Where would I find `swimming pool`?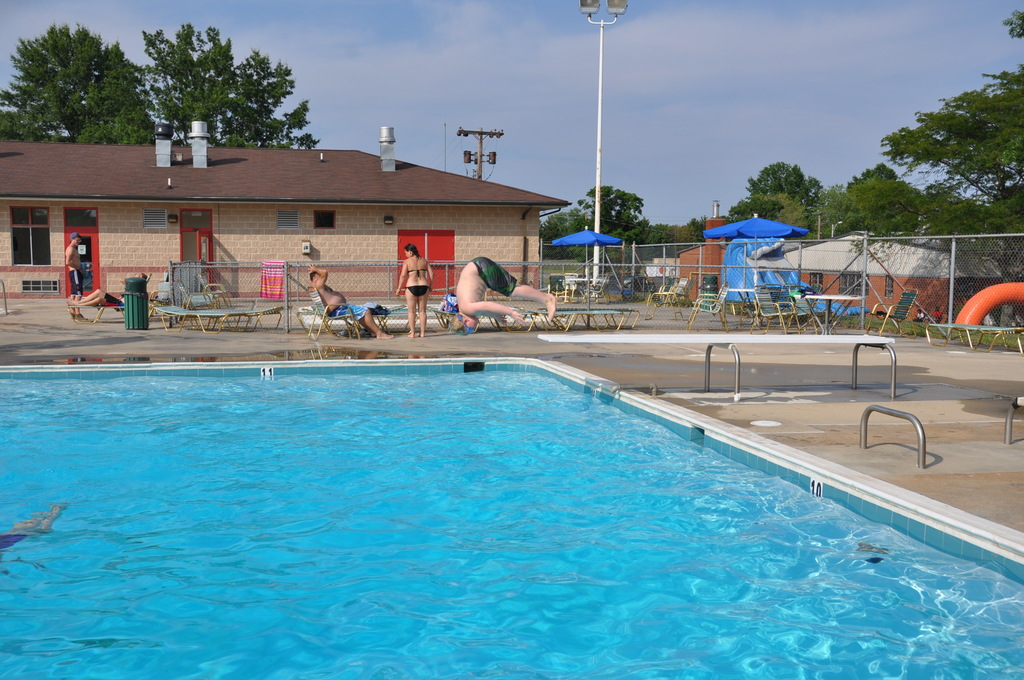
At {"left": 0, "top": 358, "right": 1023, "bottom": 679}.
